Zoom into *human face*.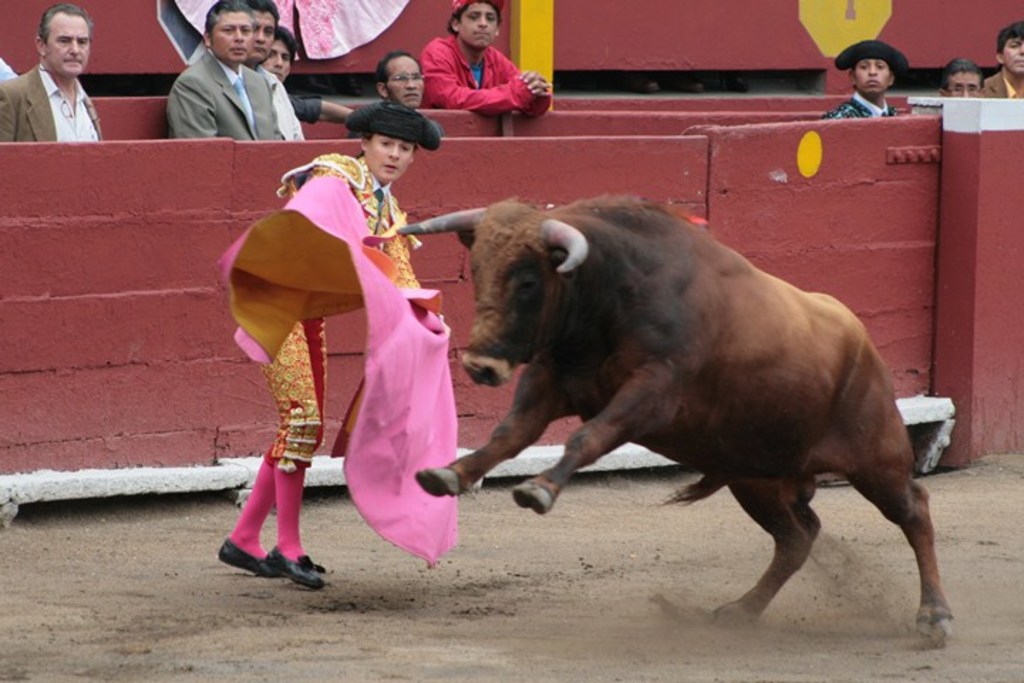
Zoom target: {"x1": 209, "y1": 13, "x2": 250, "y2": 63}.
